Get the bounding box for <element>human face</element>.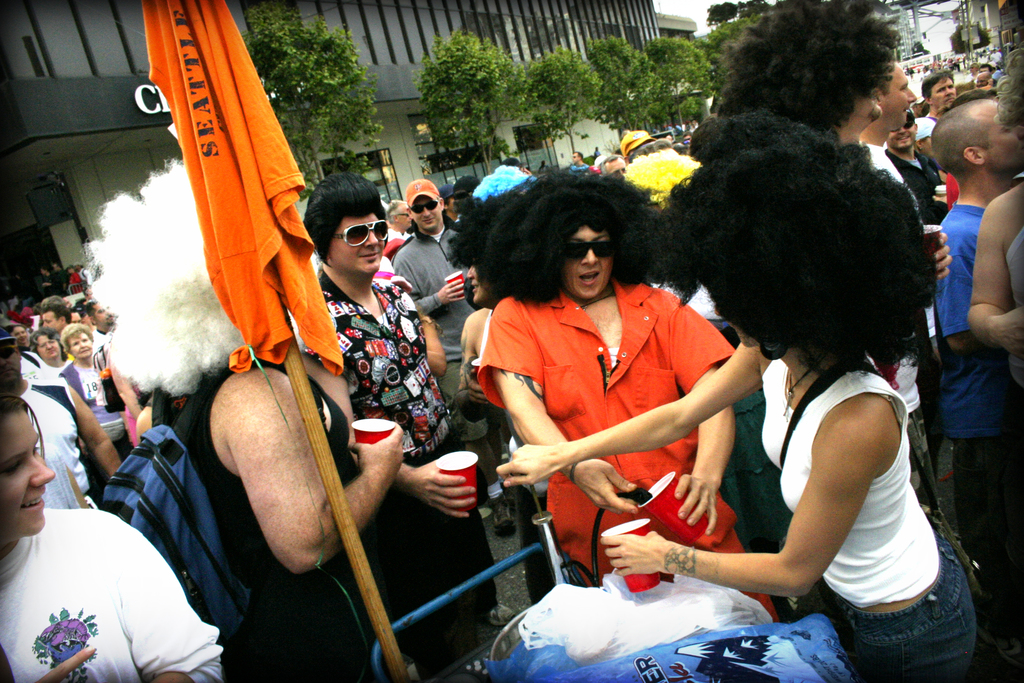
Rect(889, 110, 913, 150).
